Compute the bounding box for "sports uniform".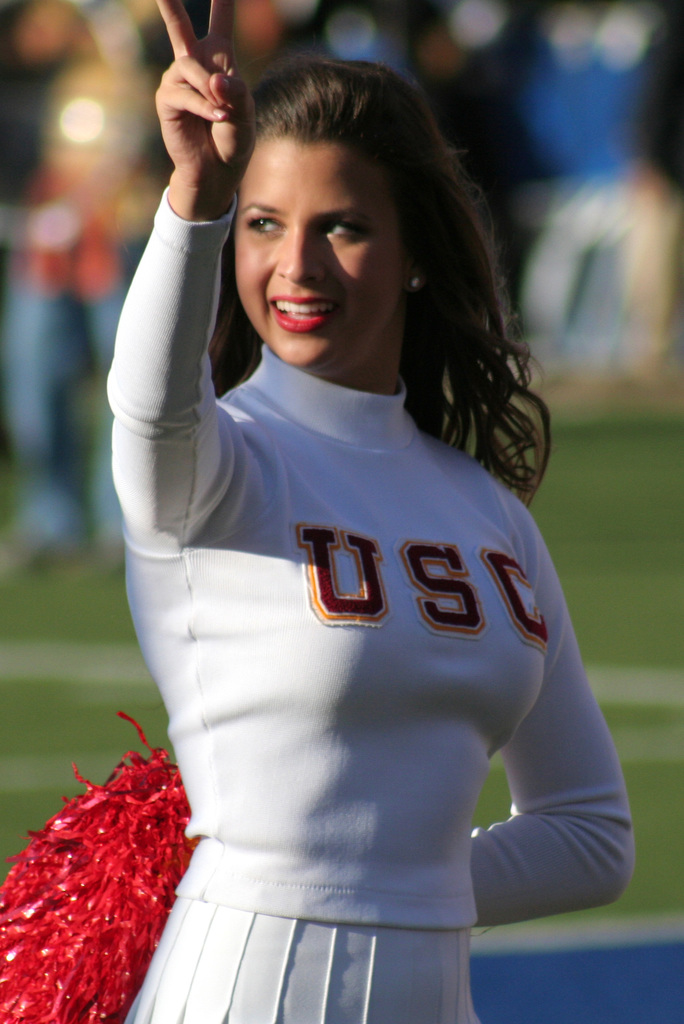
pyautogui.locateOnScreen(118, 196, 637, 1023).
